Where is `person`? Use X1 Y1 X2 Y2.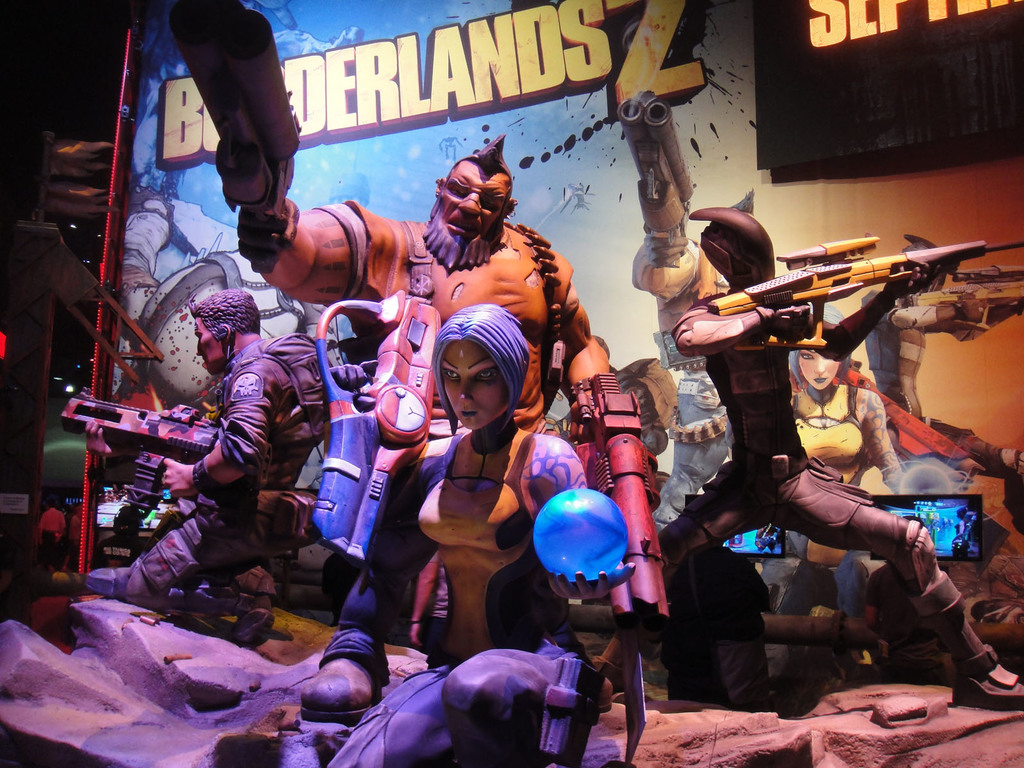
86 282 321 598.
